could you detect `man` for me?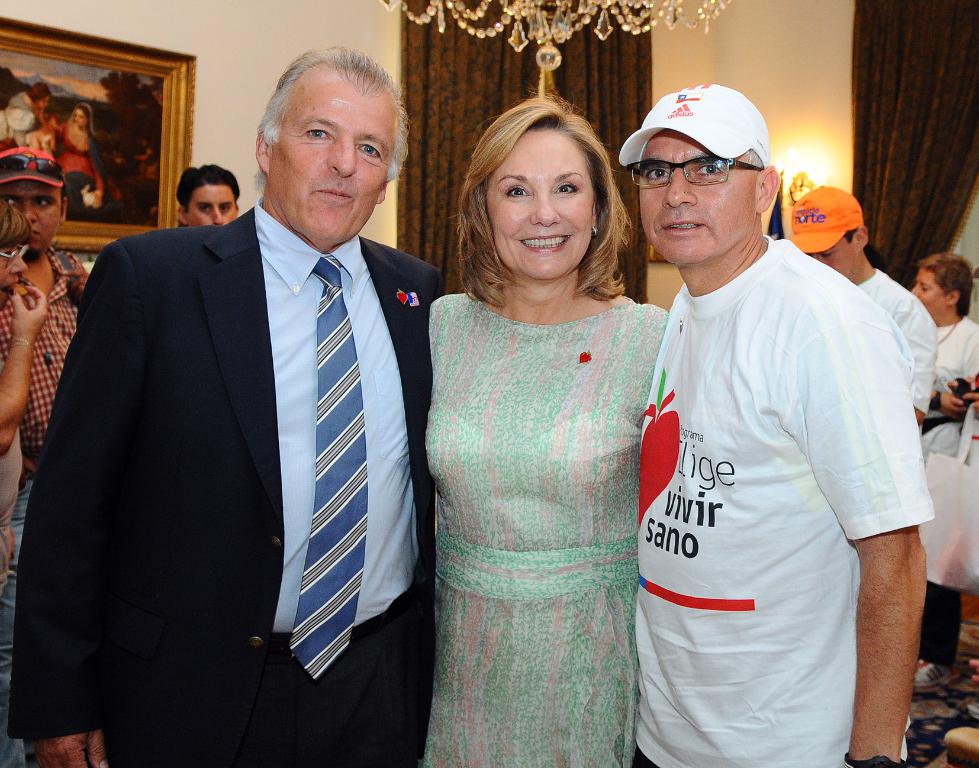
Detection result: (14, 45, 449, 767).
